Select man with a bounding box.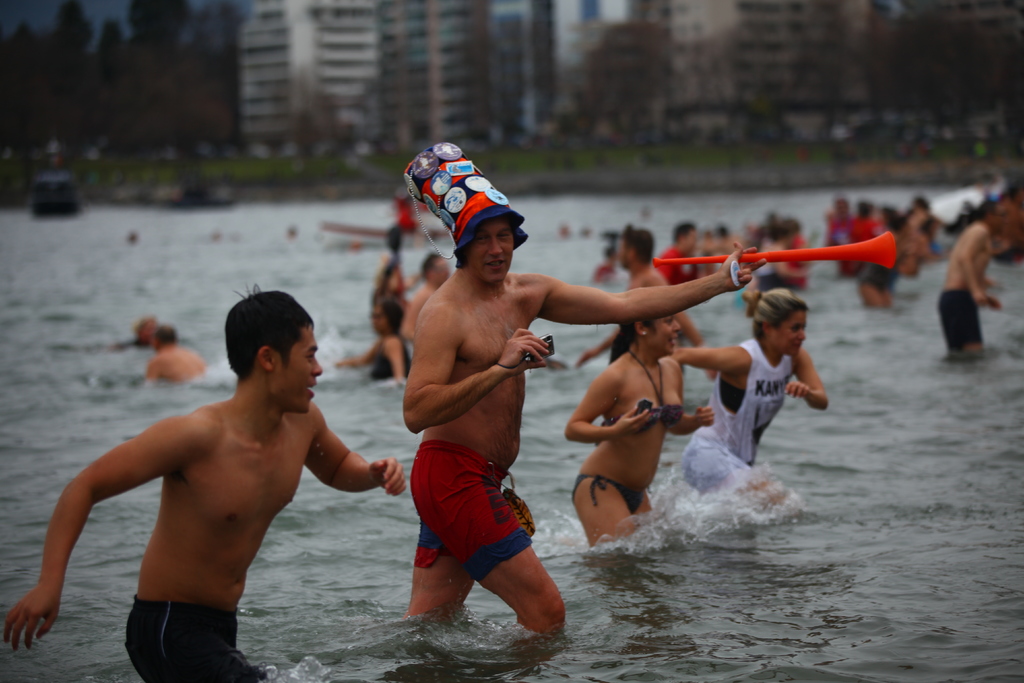
(left=937, top=199, right=1013, bottom=355).
